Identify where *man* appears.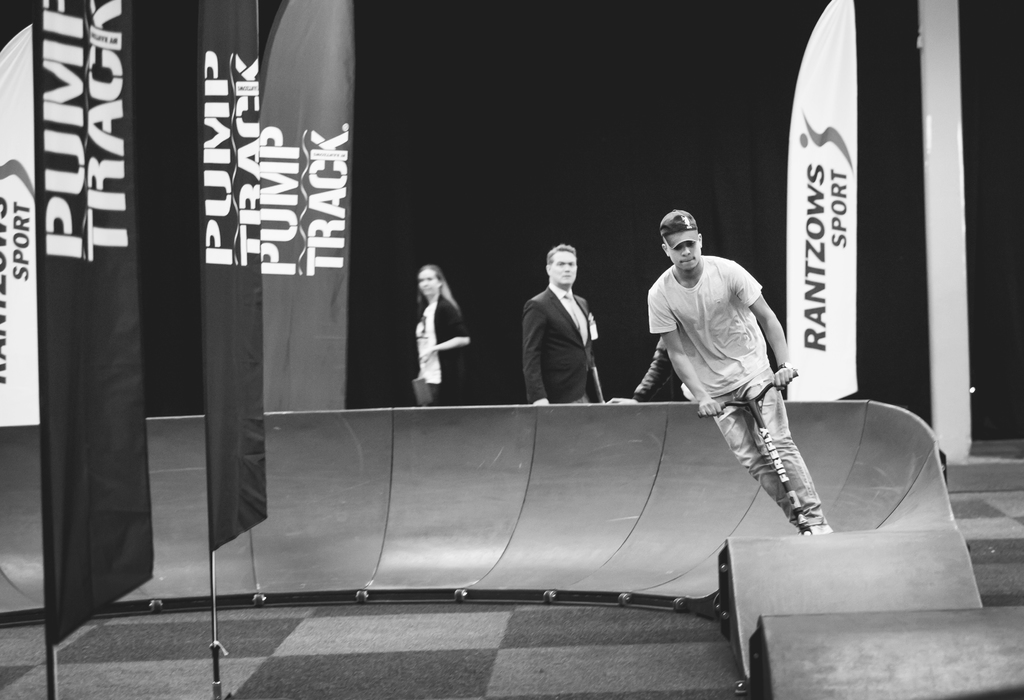
Appears at [left=649, top=206, right=831, bottom=531].
